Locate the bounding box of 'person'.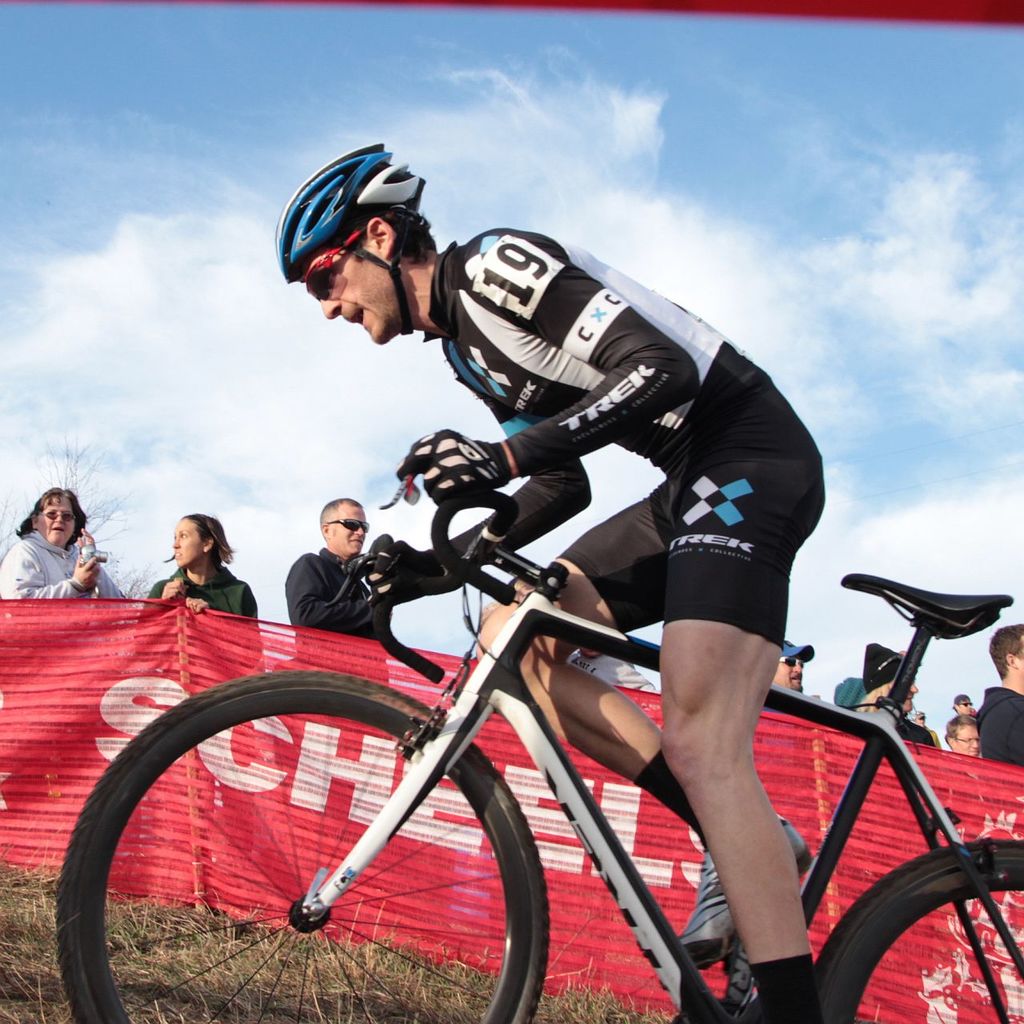
Bounding box: BBox(775, 634, 819, 690).
